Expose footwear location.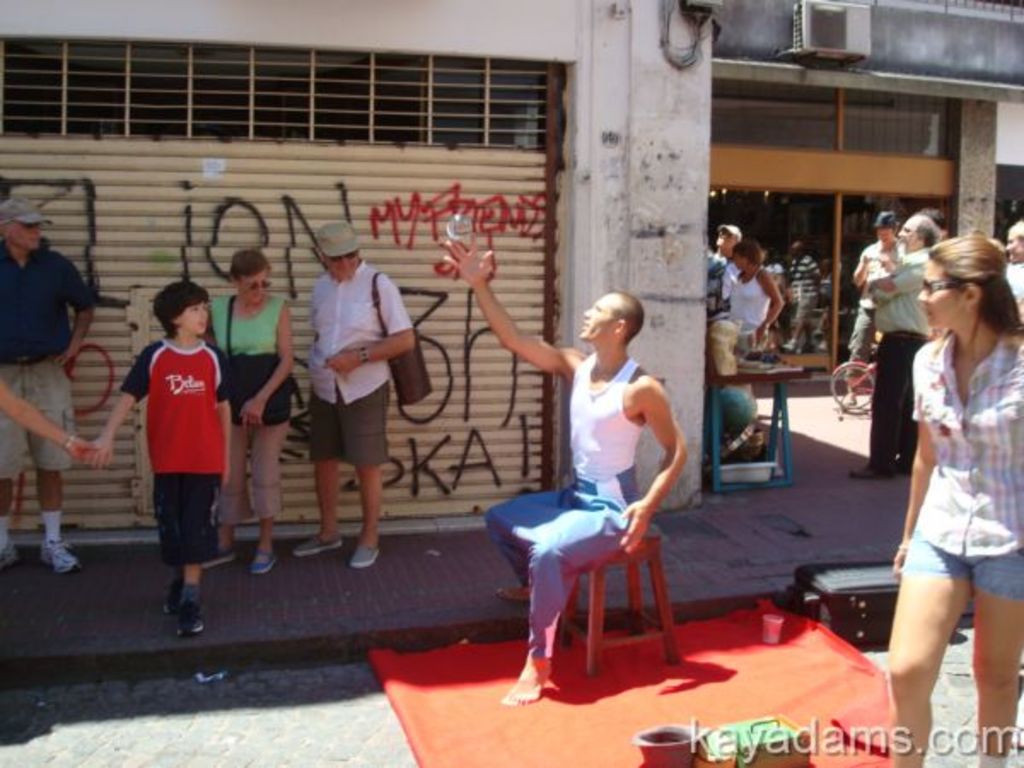
Exposed at bbox=(348, 539, 381, 565).
